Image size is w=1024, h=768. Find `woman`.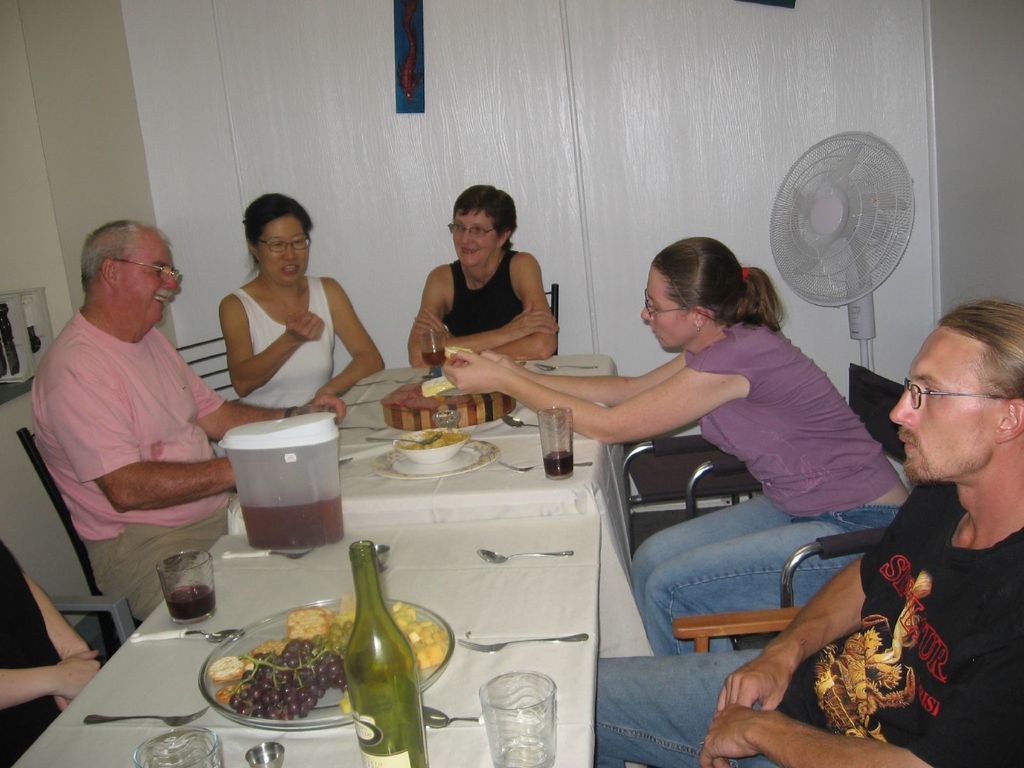
[436, 239, 919, 659].
